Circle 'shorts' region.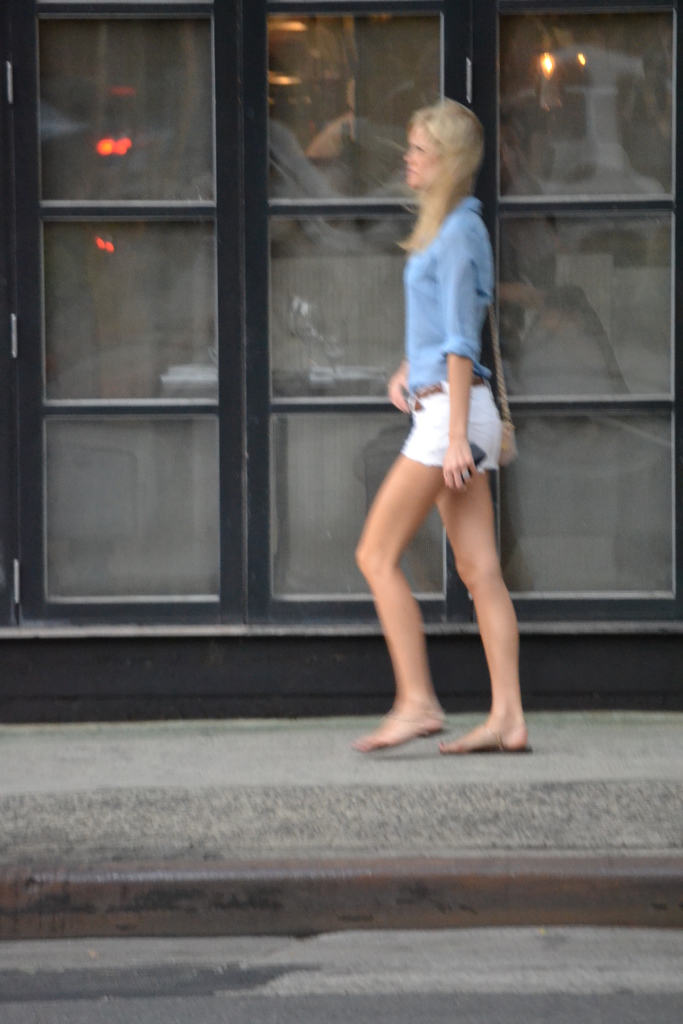
Region: bbox=[397, 378, 501, 470].
